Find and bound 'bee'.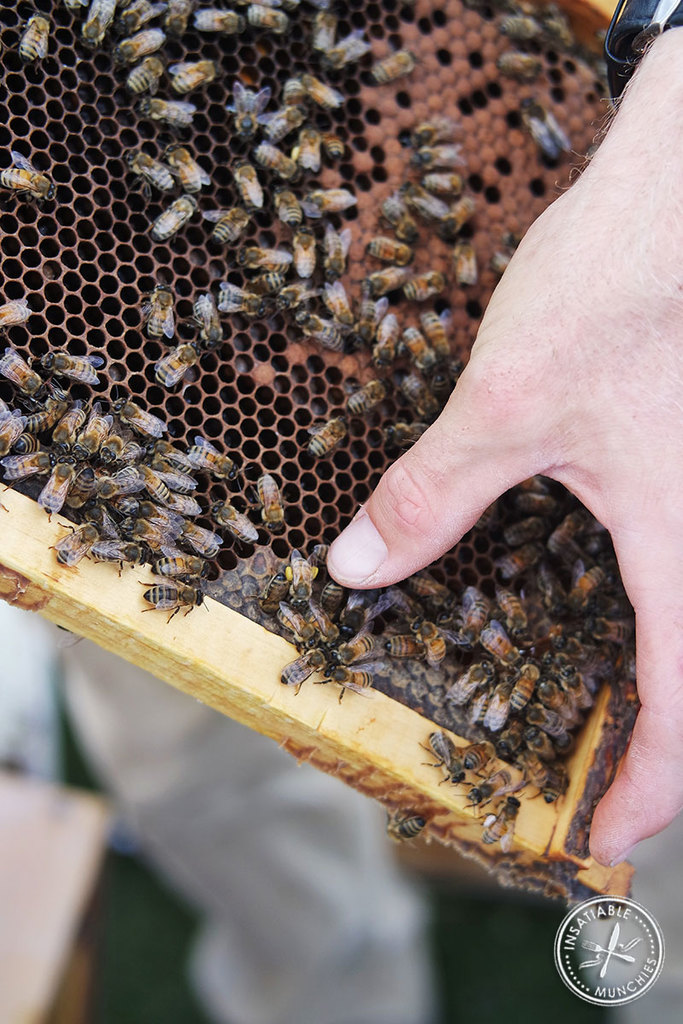
Bound: (531,655,593,682).
